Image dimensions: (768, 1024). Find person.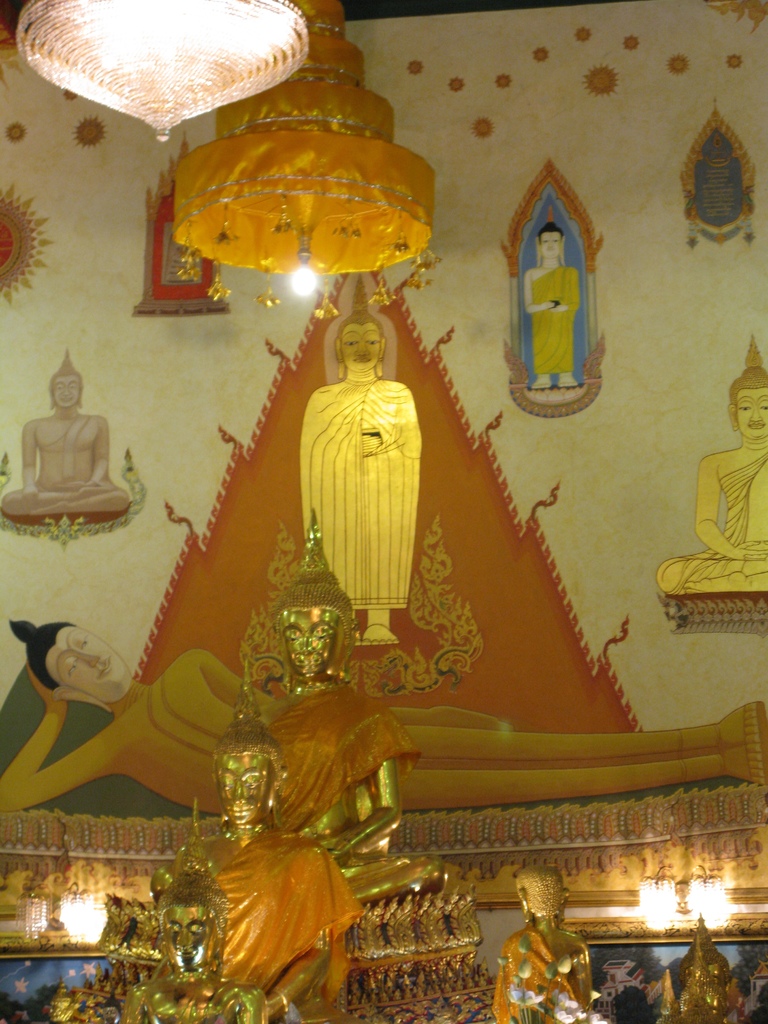
bbox(492, 858, 593, 1023).
